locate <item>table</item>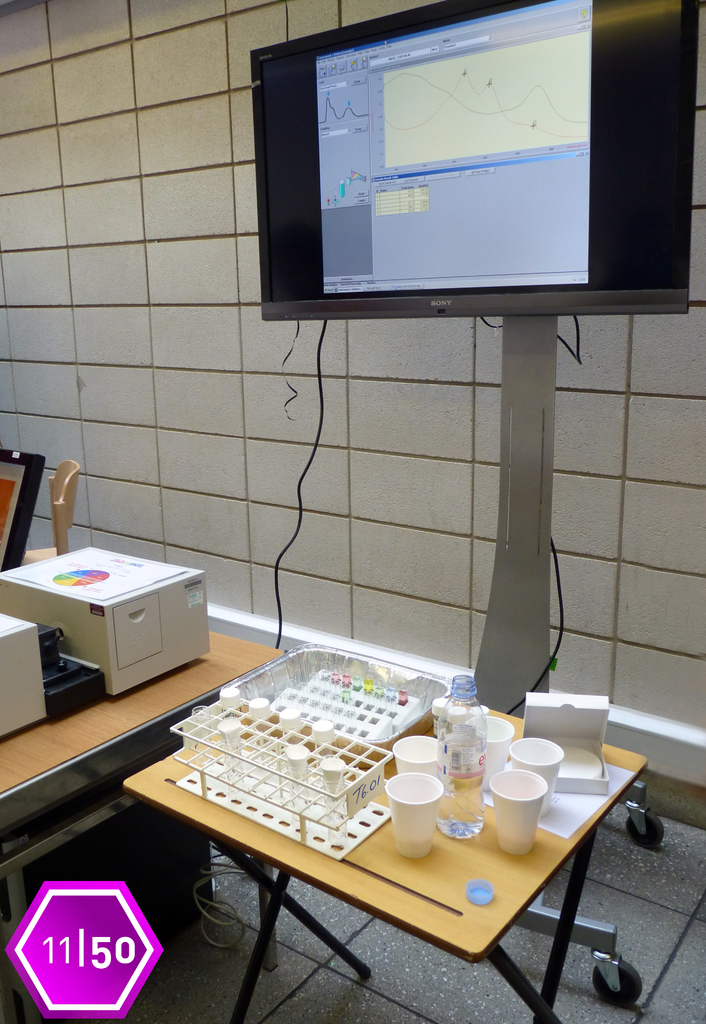
[93,641,659,1004]
